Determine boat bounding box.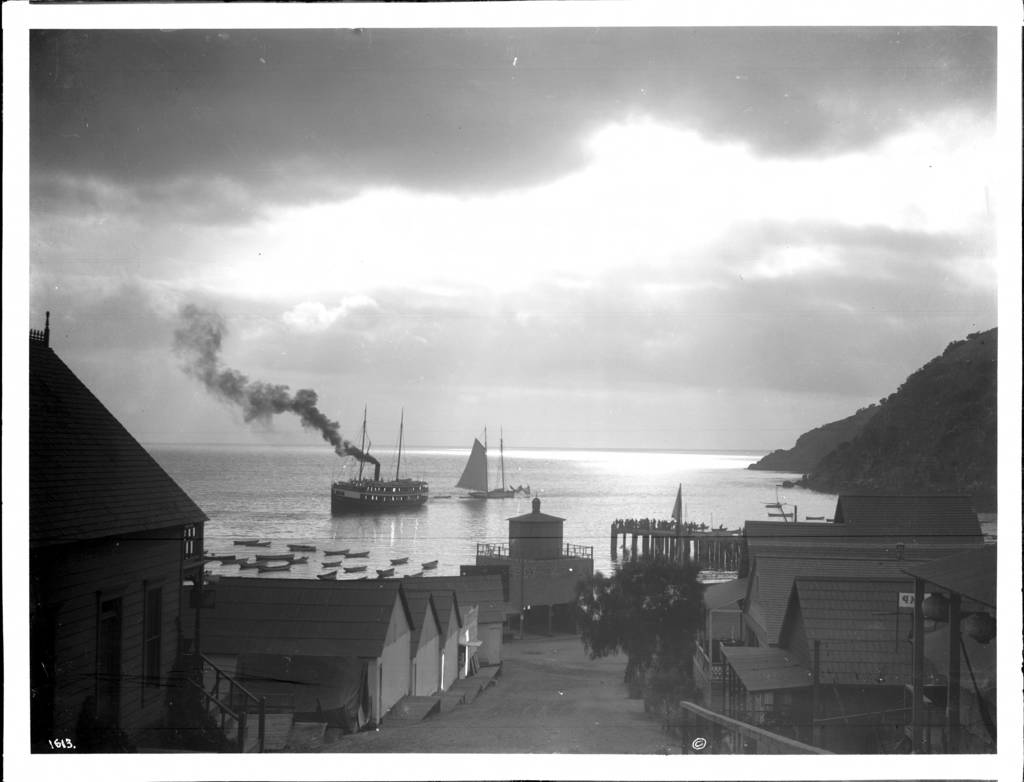
Determined: 805/513/824/517.
